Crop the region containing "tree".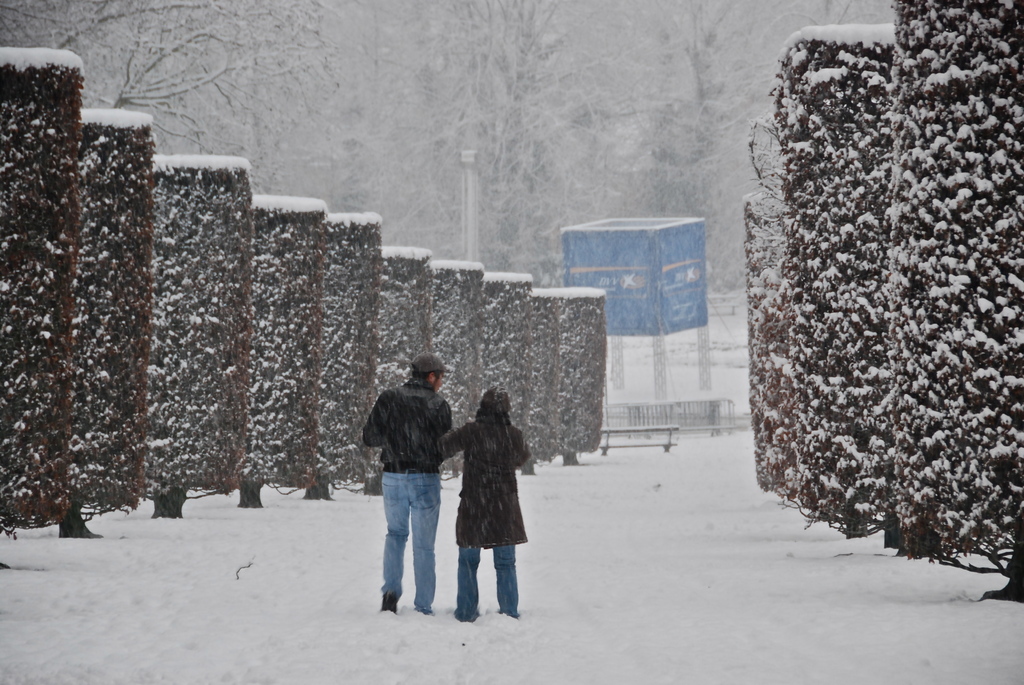
Crop region: crop(0, 0, 372, 222).
